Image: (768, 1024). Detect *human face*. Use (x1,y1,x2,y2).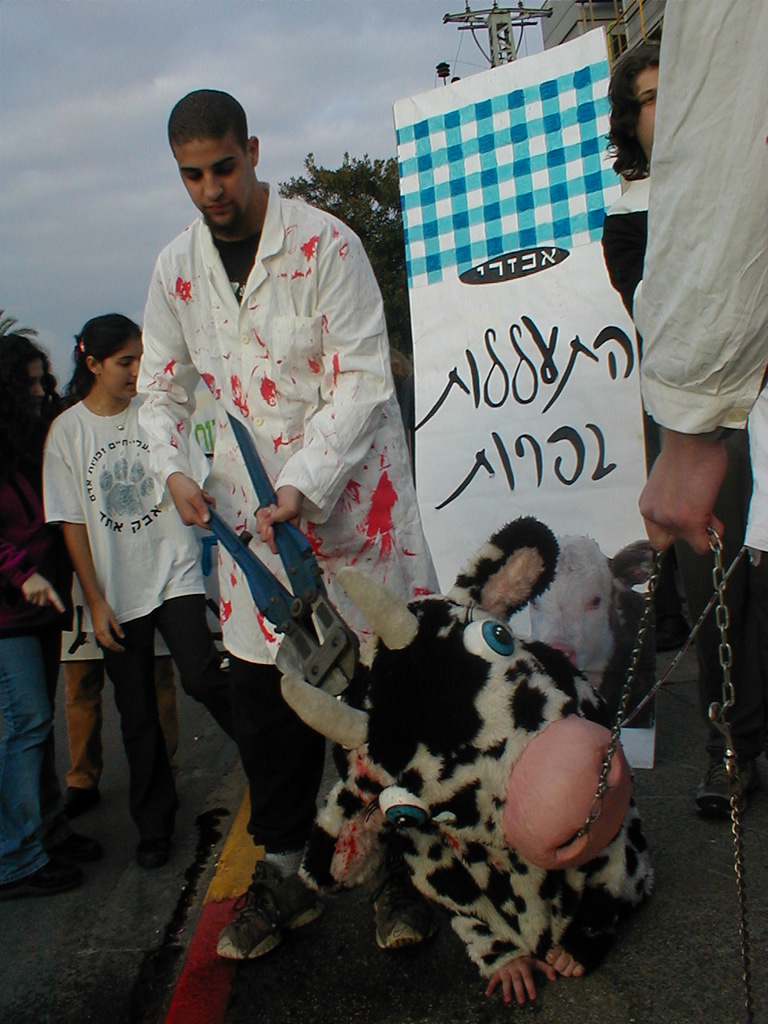
(637,68,662,158).
